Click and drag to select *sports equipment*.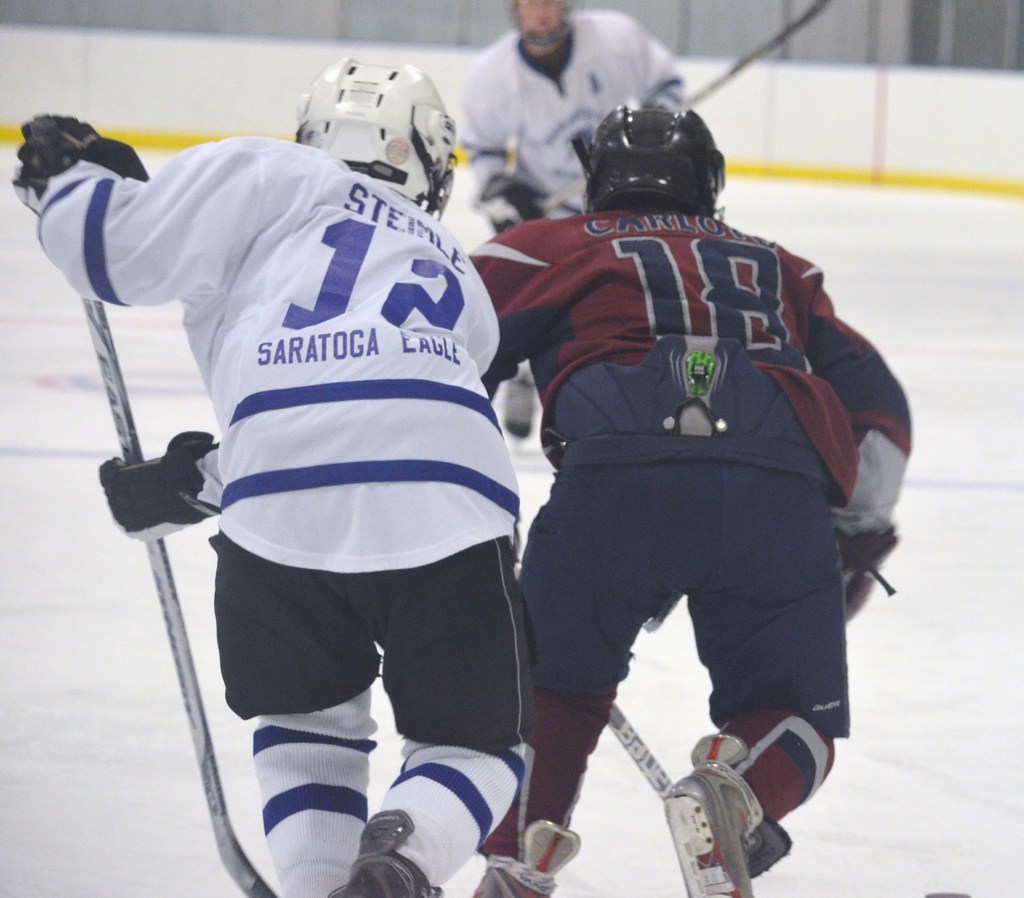
Selection: bbox=(102, 426, 223, 547).
